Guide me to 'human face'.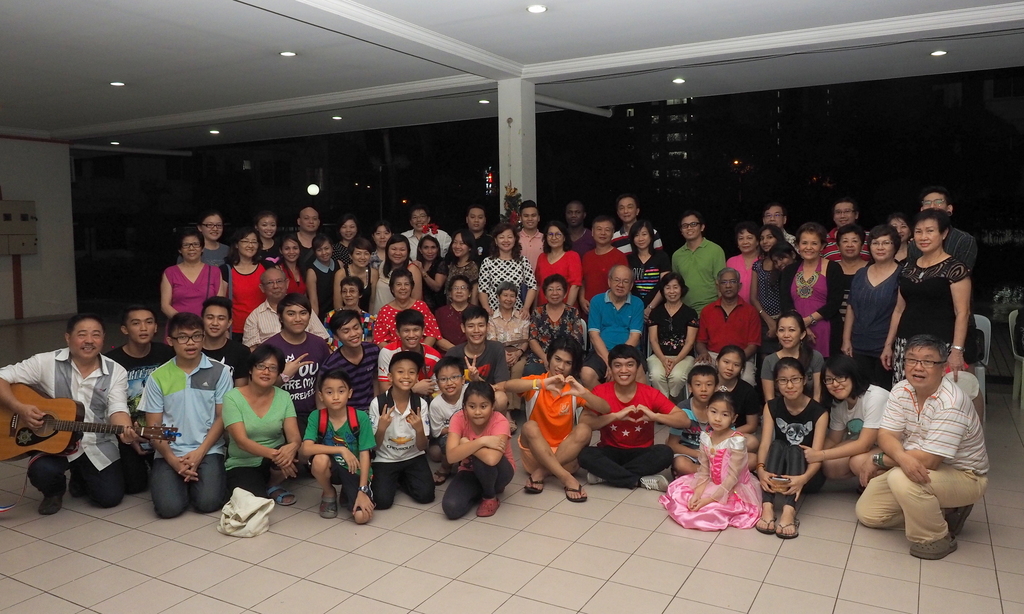
Guidance: [764, 205, 782, 227].
